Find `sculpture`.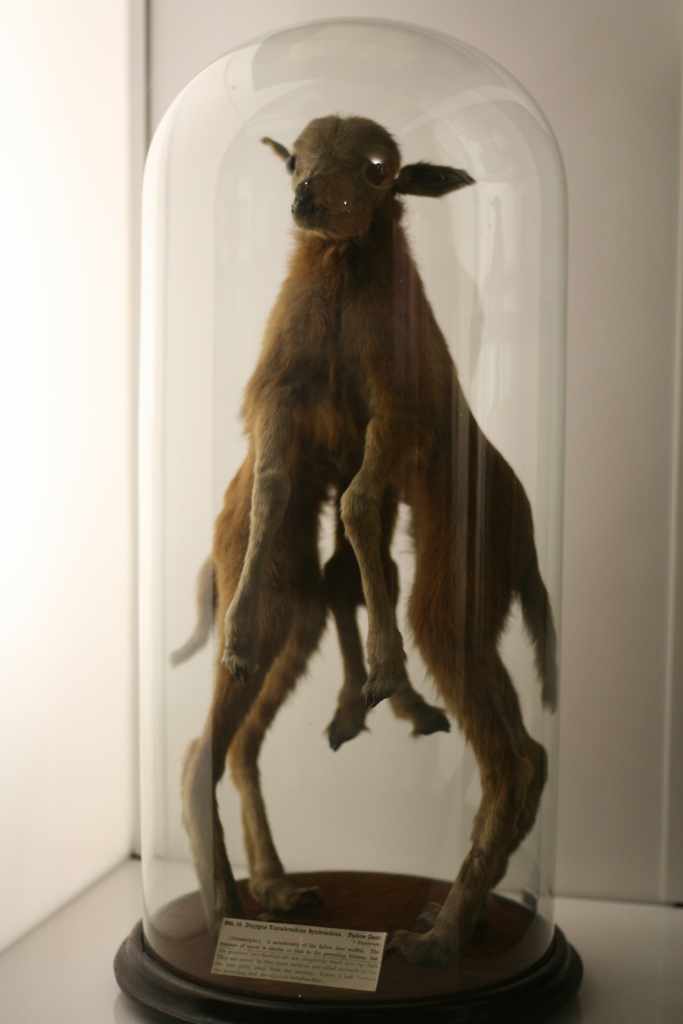
144,118,588,963.
